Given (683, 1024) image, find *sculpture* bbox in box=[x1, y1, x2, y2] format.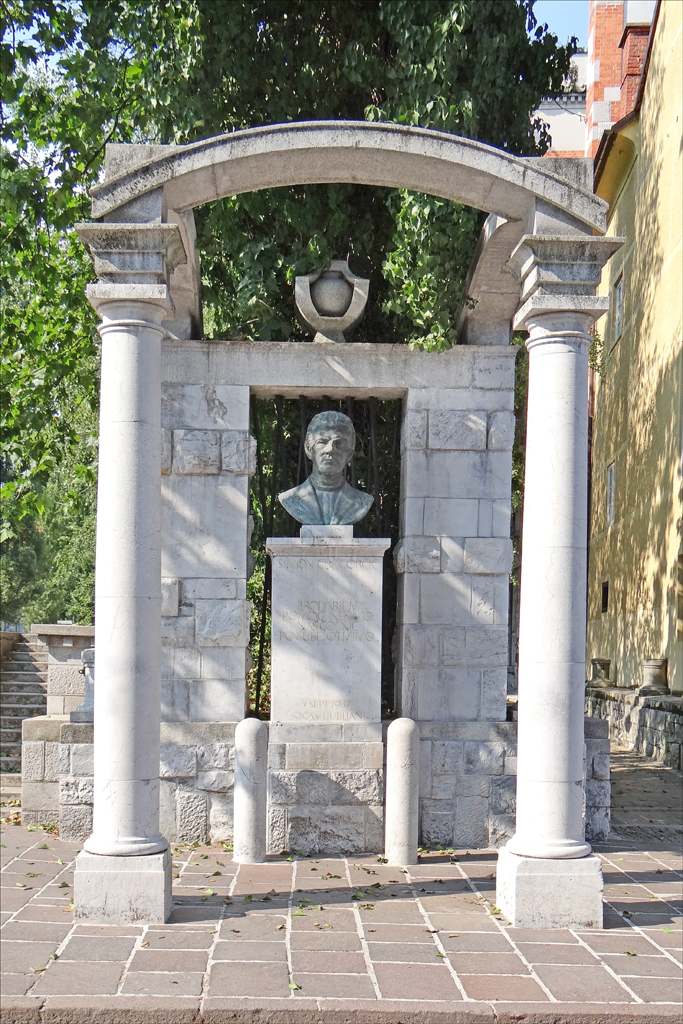
box=[286, 415, 376, 531].
